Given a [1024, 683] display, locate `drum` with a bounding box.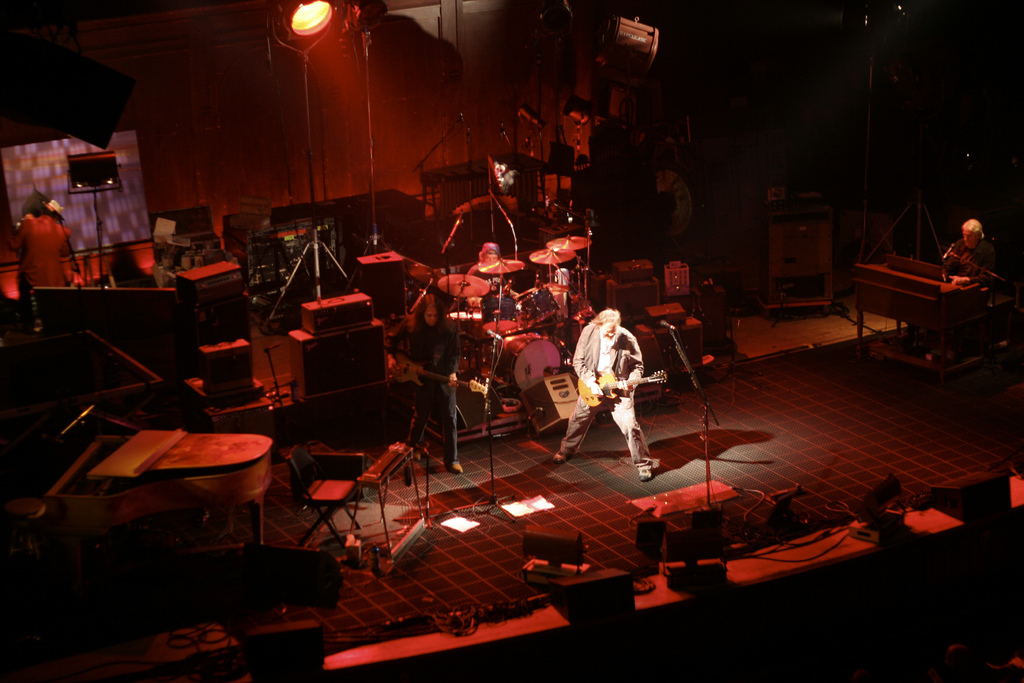
Located: x1=481 y1=296 x2=496 y2=317.
